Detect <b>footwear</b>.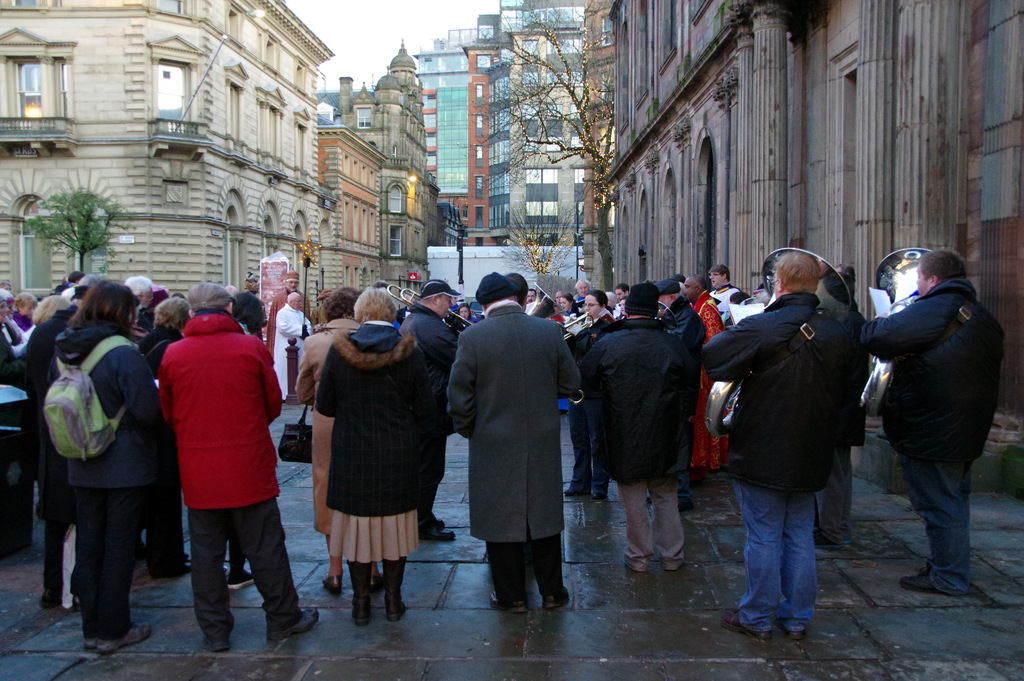
Detected at 35/500/44/521.
